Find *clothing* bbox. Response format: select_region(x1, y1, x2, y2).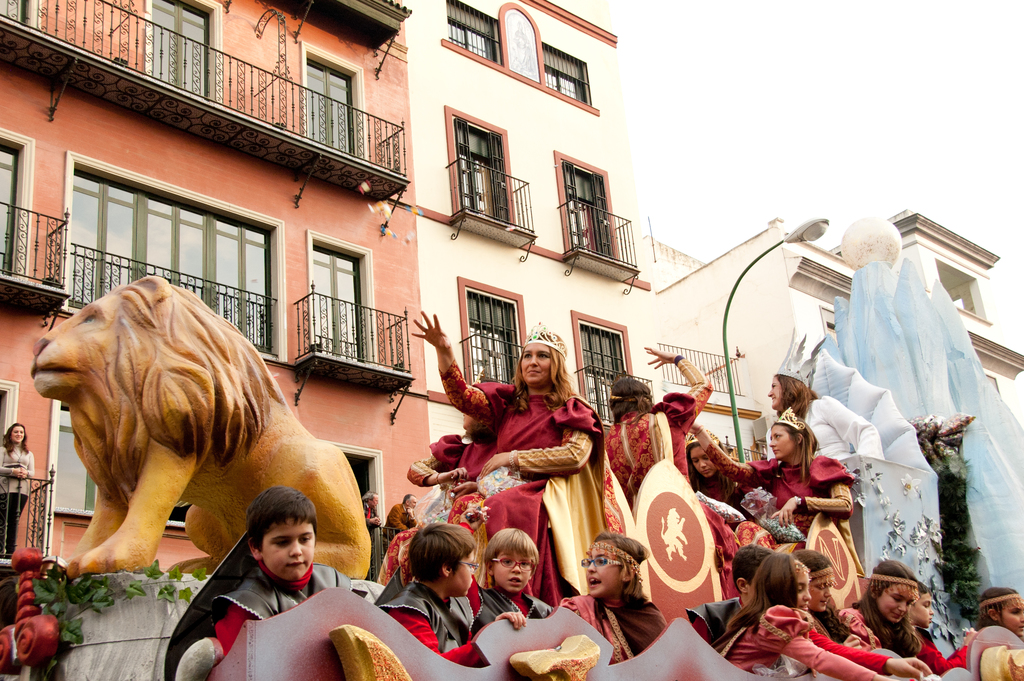
select_region(719, 599, 894, 680).
